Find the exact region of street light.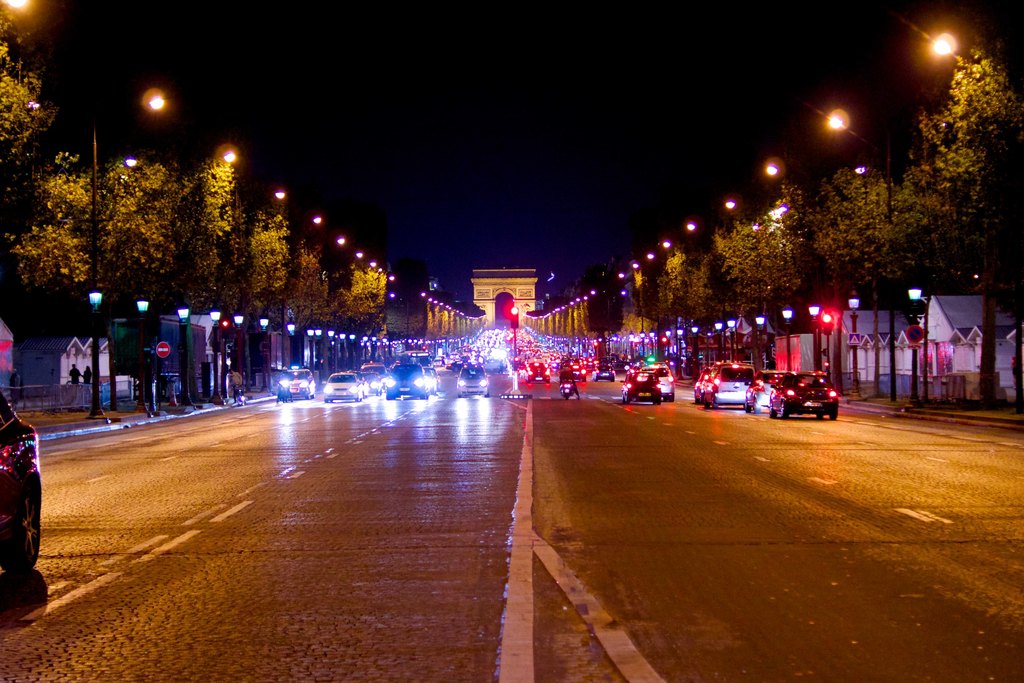
Exact region: [left=665, top=325, right=675, bottom=375].
